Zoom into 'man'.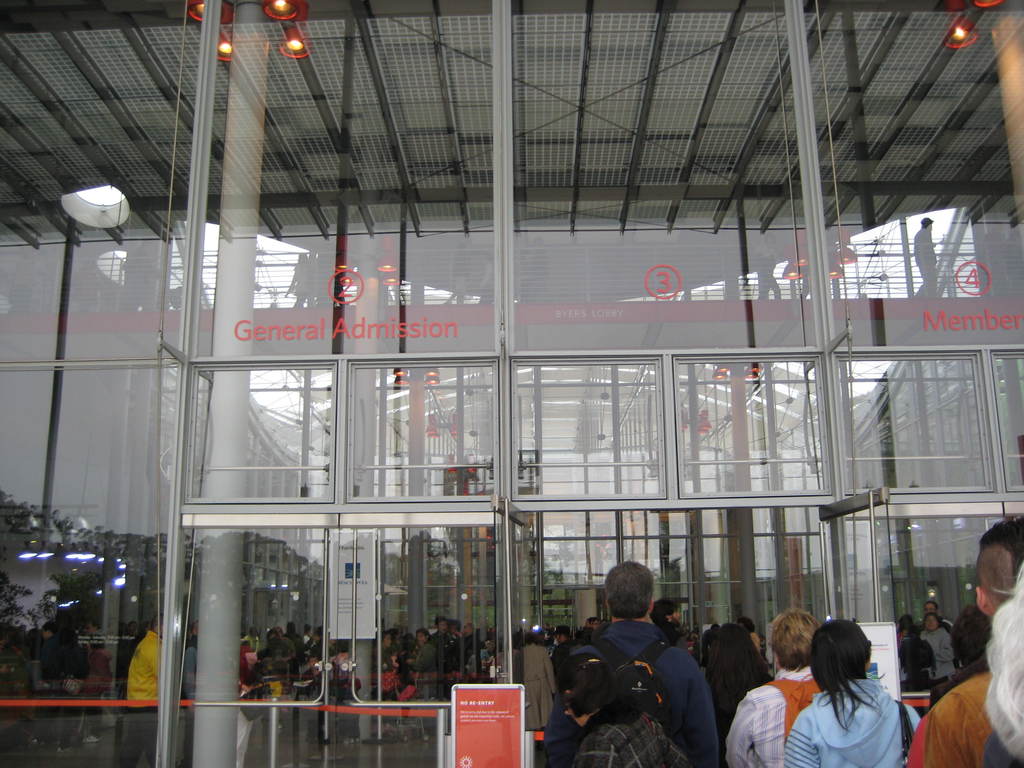
Zoom target: [727, 607, 820, 765].
